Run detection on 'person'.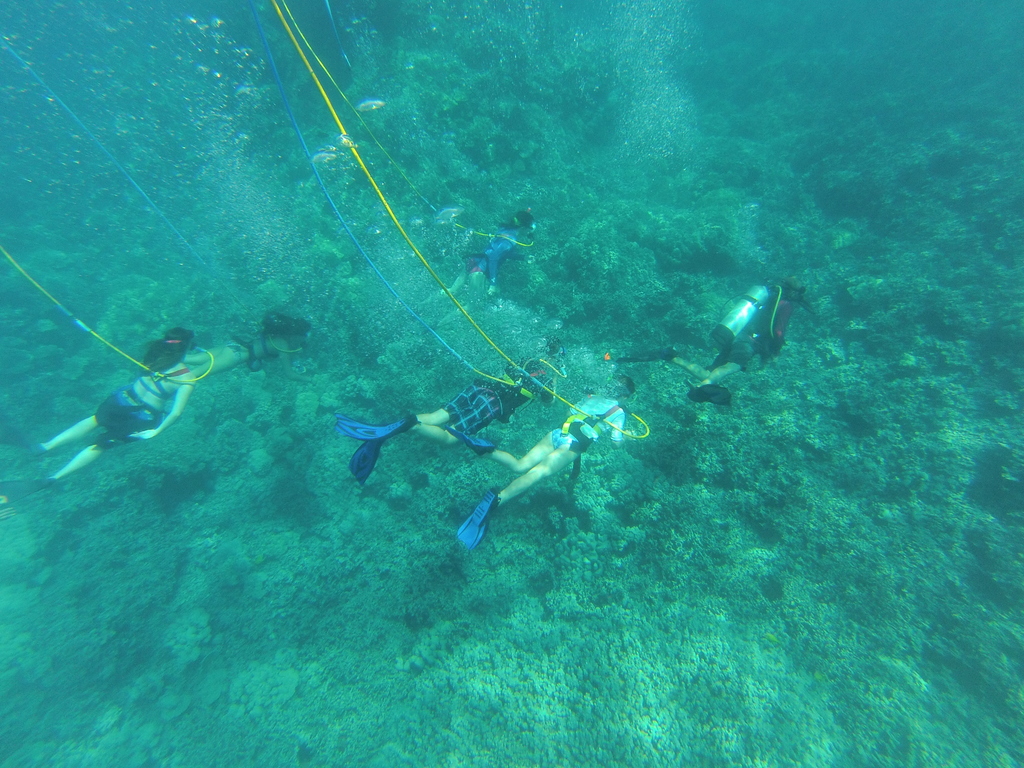
Result: rect(612, 278, 815, 405).
